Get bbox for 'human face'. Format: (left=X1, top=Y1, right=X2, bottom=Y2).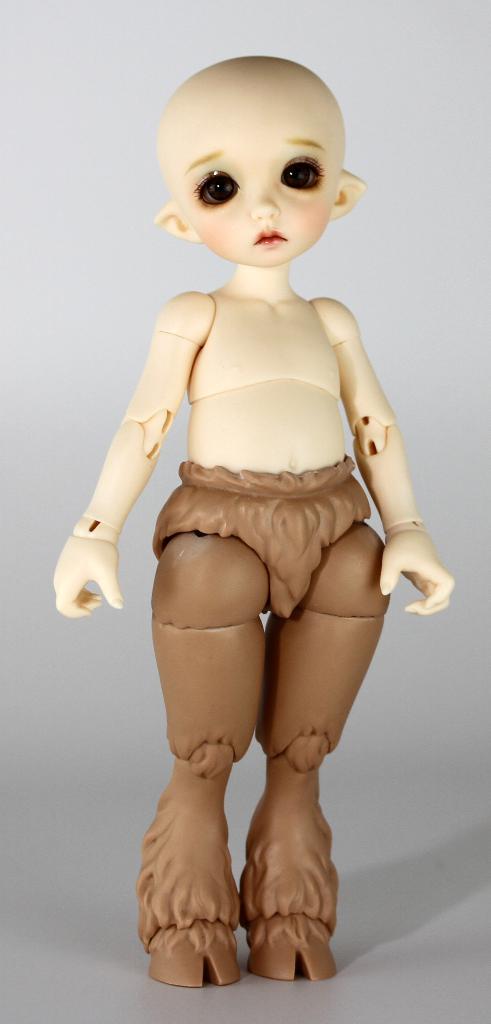
(left=190, top=90, right=335, bottom=260).
